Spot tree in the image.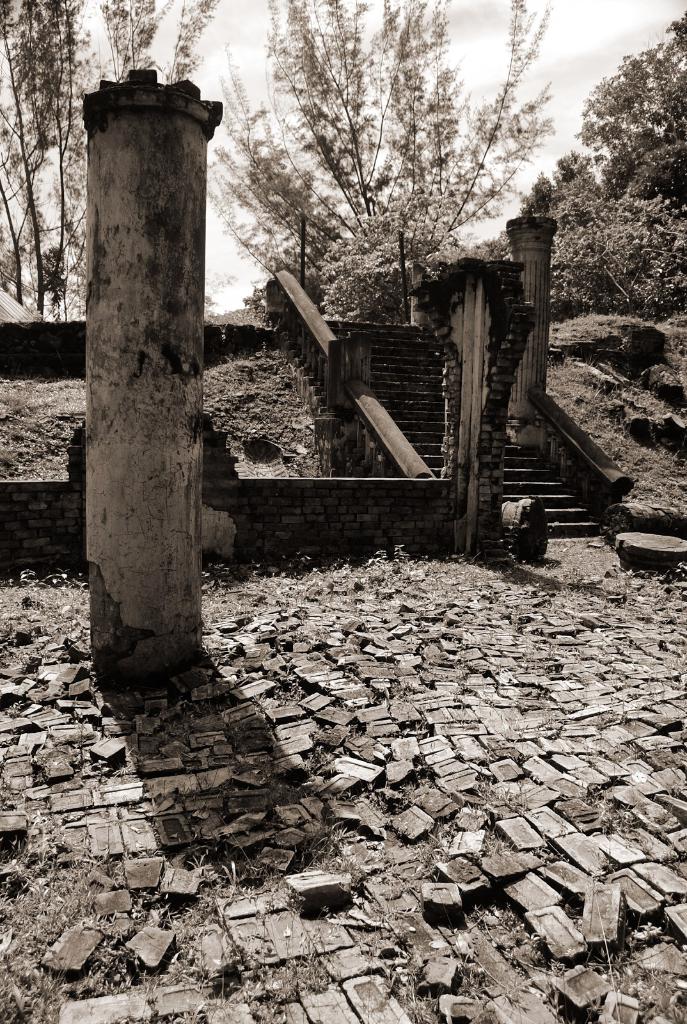
tree found at l=208, t=0, r=549, b=300.
